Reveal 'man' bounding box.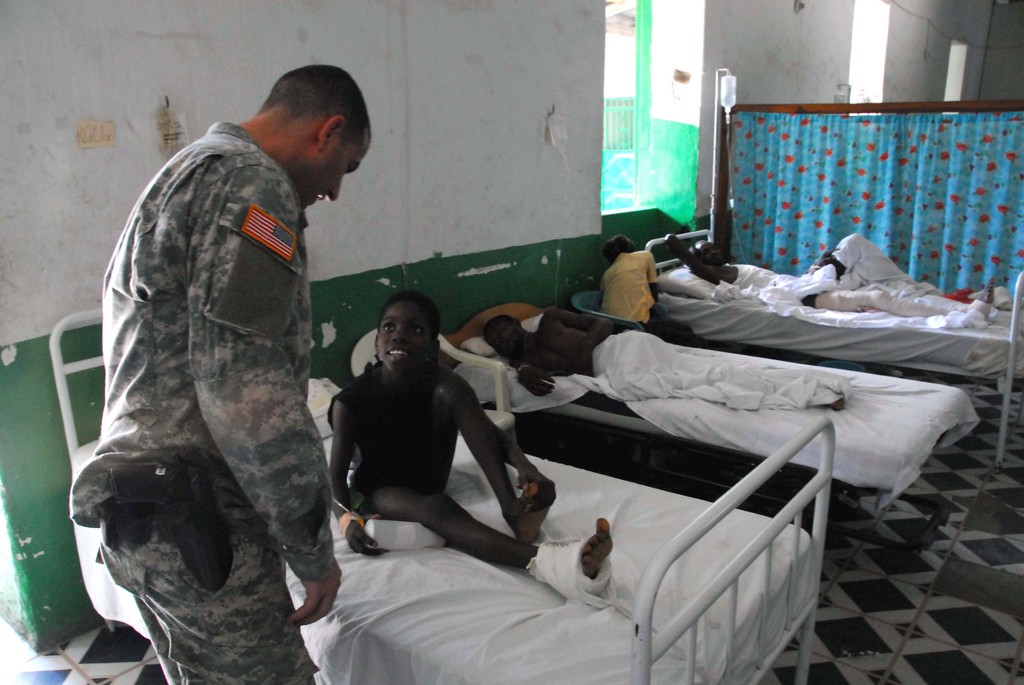
Revealed: box(586, 238, 687, 333).
